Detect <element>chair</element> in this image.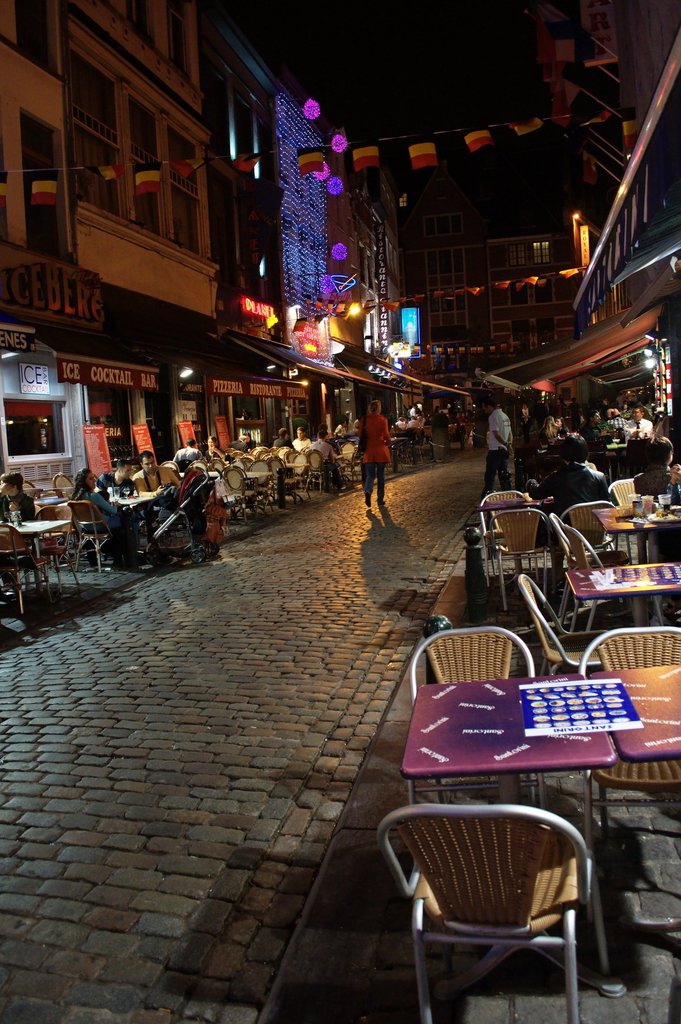
Detection: <box>335,442,358,483</box>.
